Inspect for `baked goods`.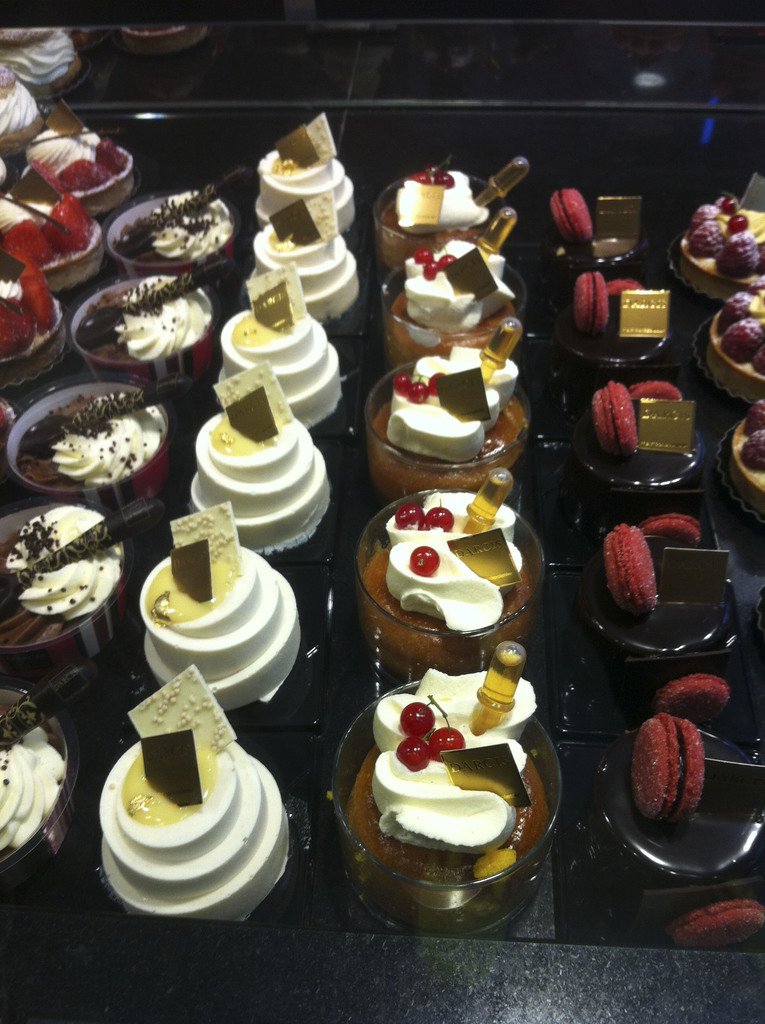
Inspection: (188,354,328,547).
